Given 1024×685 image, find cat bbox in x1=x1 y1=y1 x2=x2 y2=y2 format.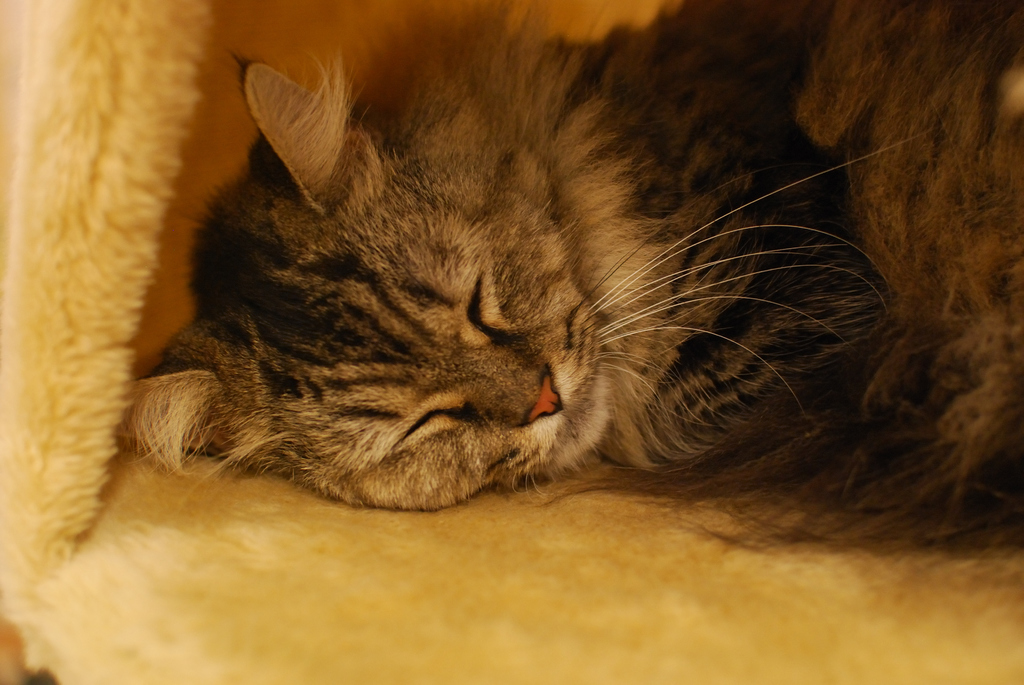
x1=106 y1=4 x2=1023 y2=541.
